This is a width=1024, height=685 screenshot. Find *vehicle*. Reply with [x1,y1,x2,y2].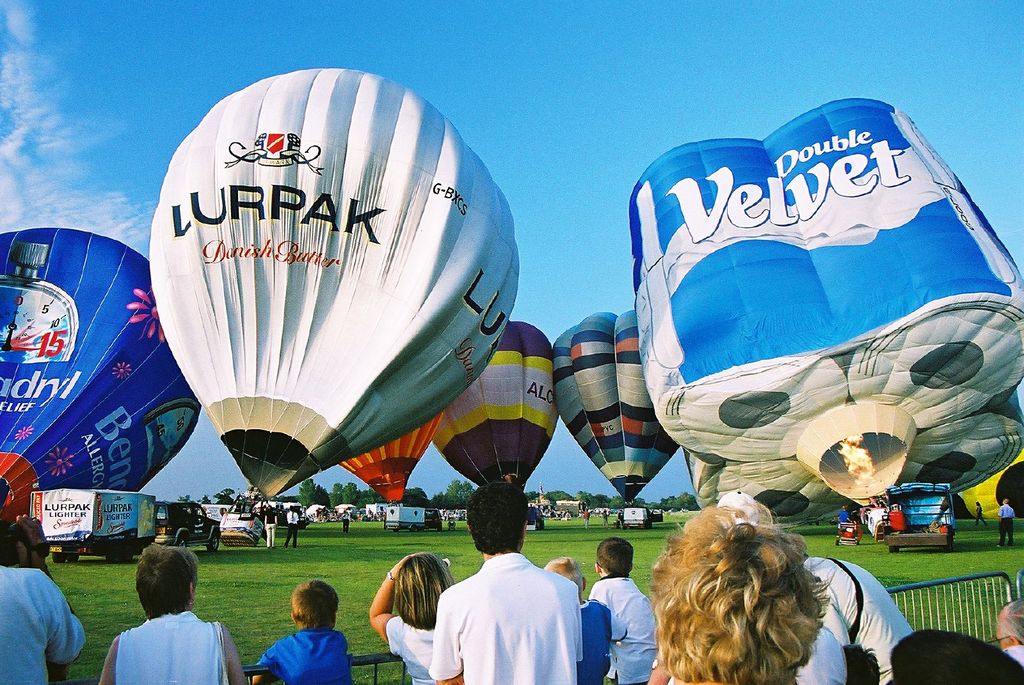
[622,106,1003,521].
